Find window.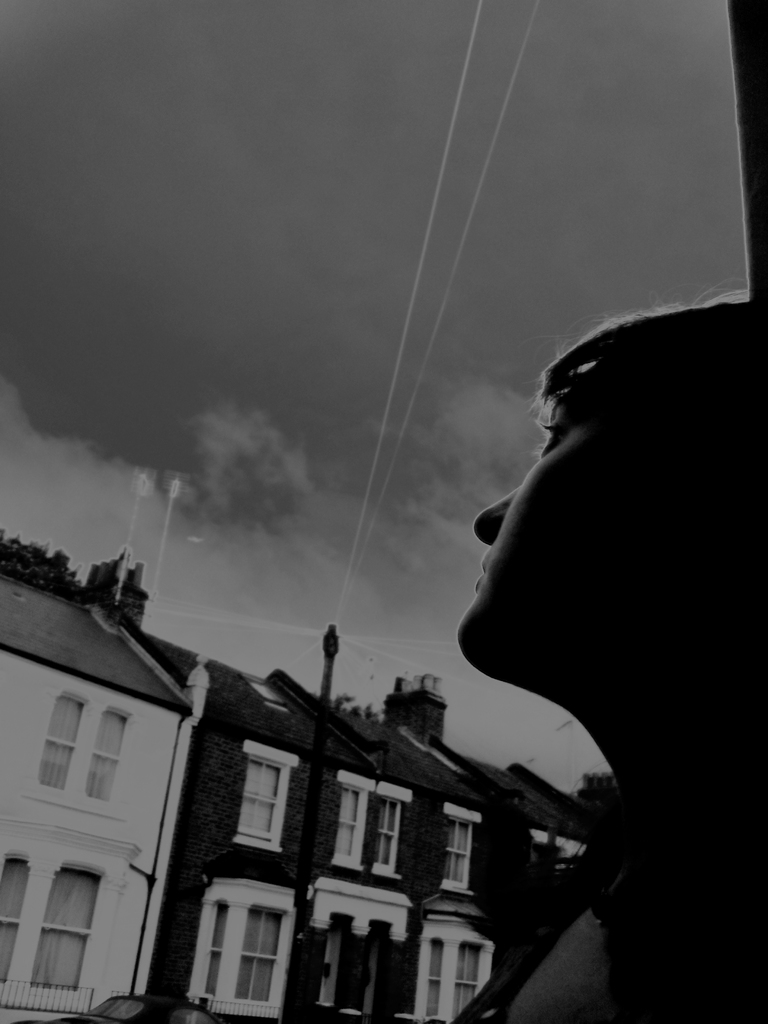
left=47, top=695, right=131, bottom=810.
